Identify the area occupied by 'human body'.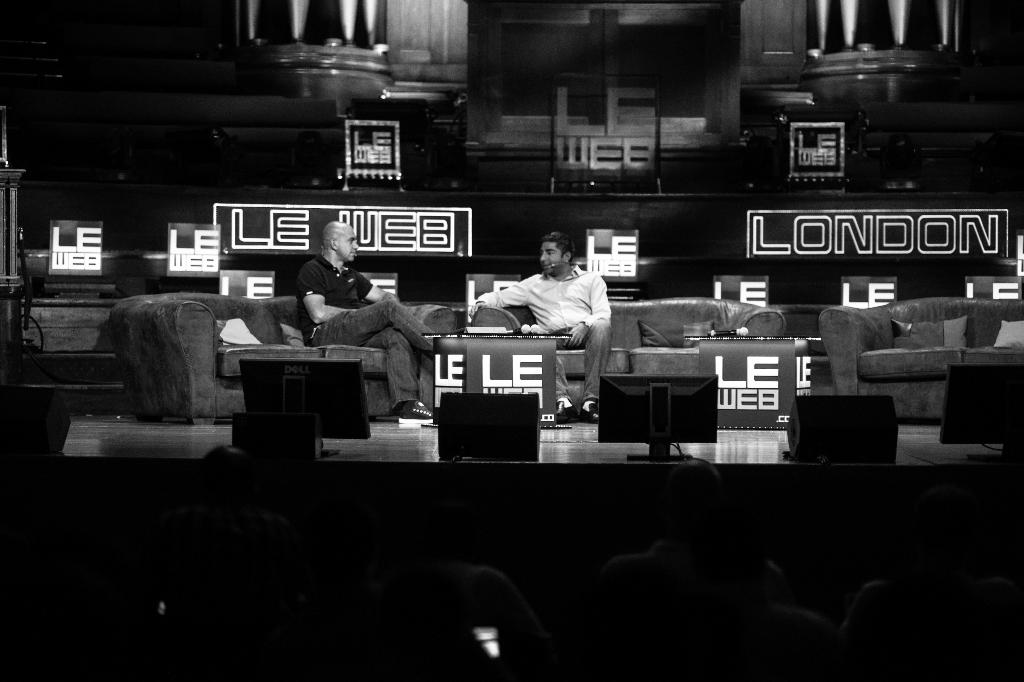
Area: 474:240:626:444.
